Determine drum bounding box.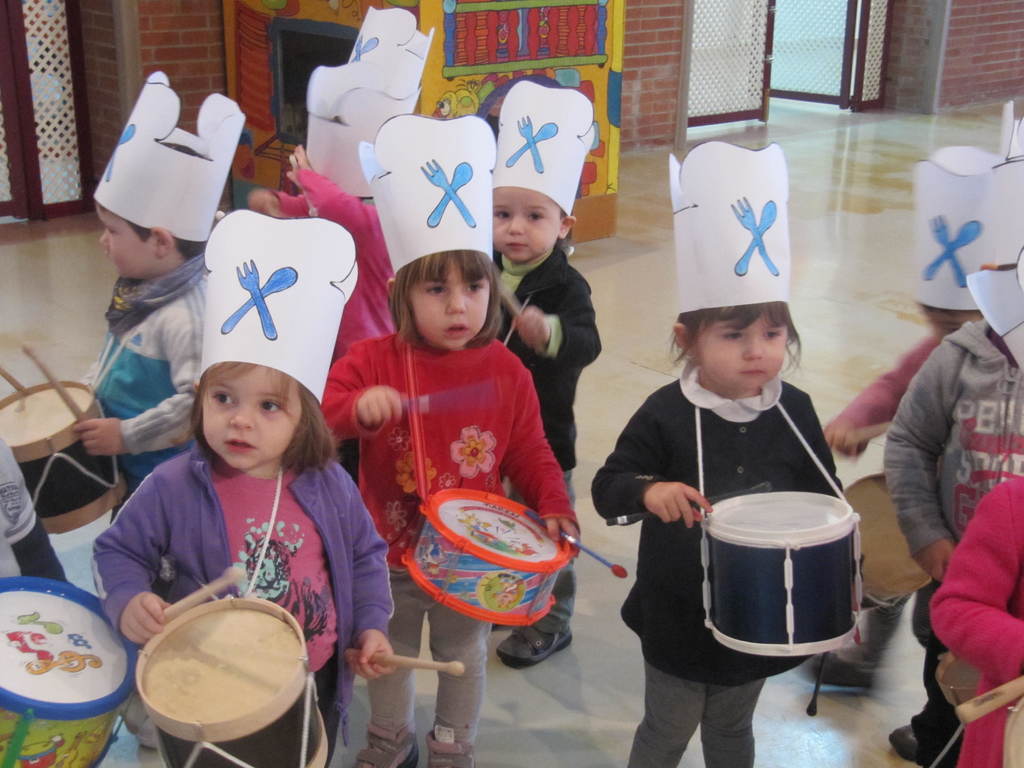
Determined: 0/381/126/536.
